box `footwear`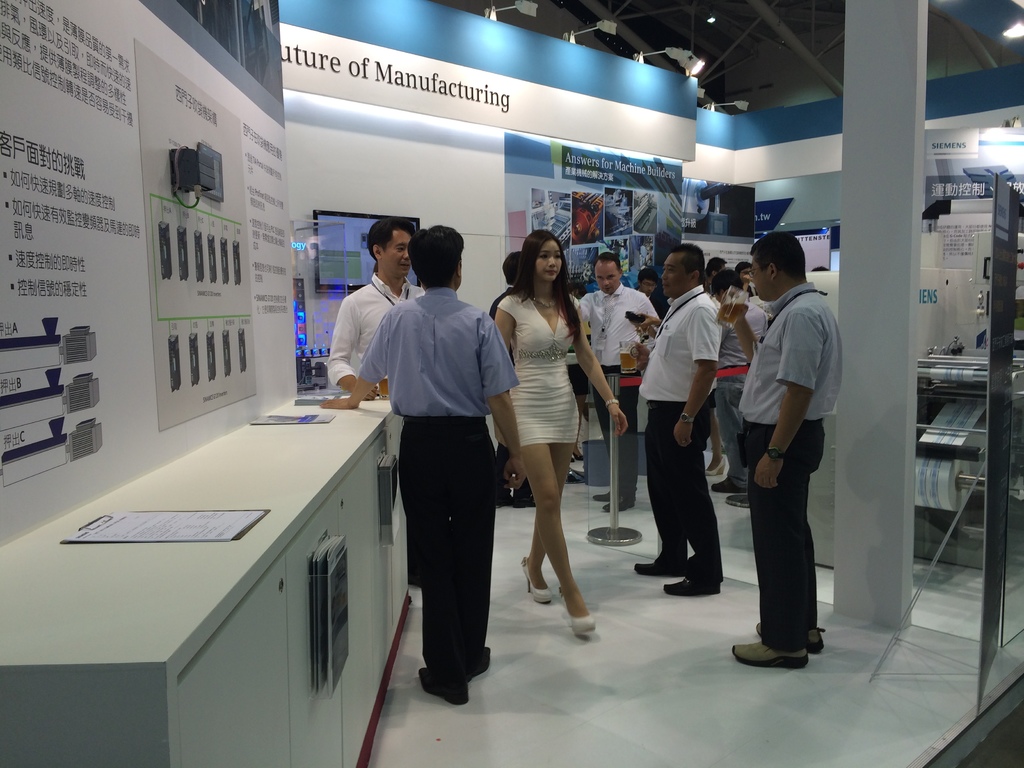
box=[517, 557, 553, 605]
